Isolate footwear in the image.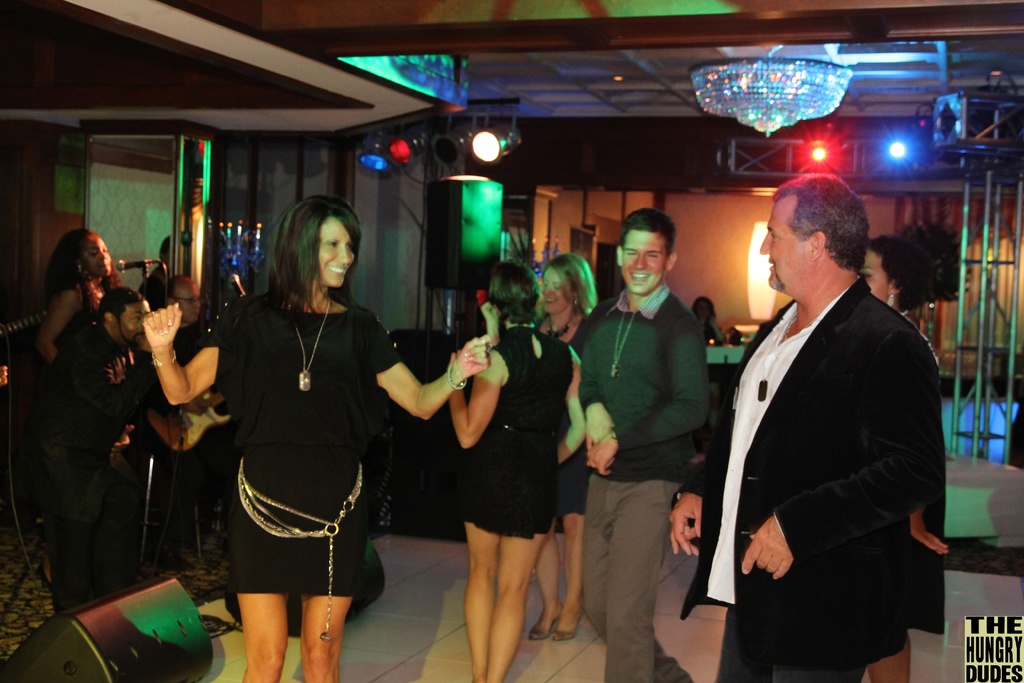
Isolated region: [552, 603, 579, 640].
